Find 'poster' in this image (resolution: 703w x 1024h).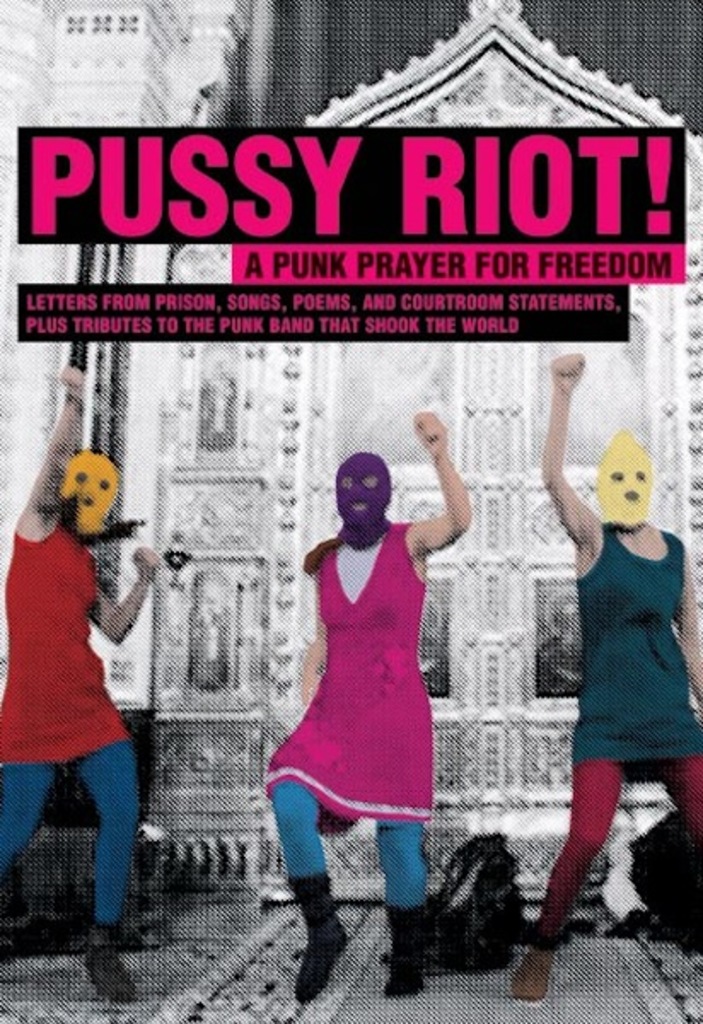
0, 0, 701, 1022.
